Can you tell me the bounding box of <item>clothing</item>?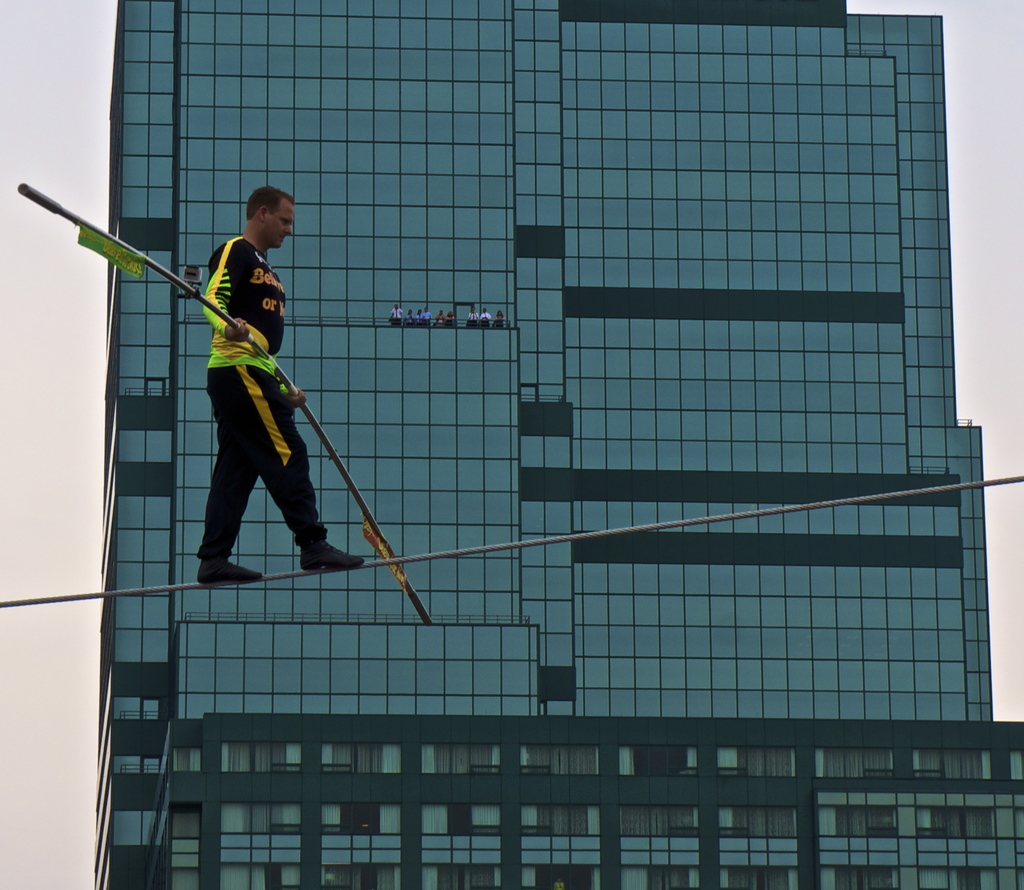
435/311/446/327.
